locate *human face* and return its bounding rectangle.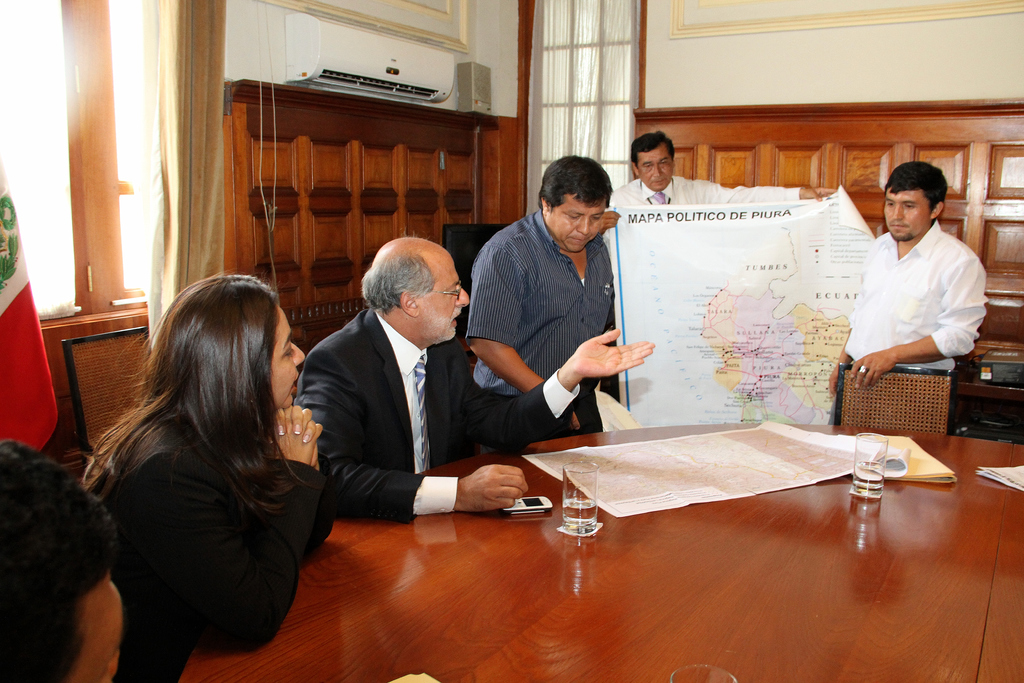
(left=263, top=304, right=307, bottom=409).
